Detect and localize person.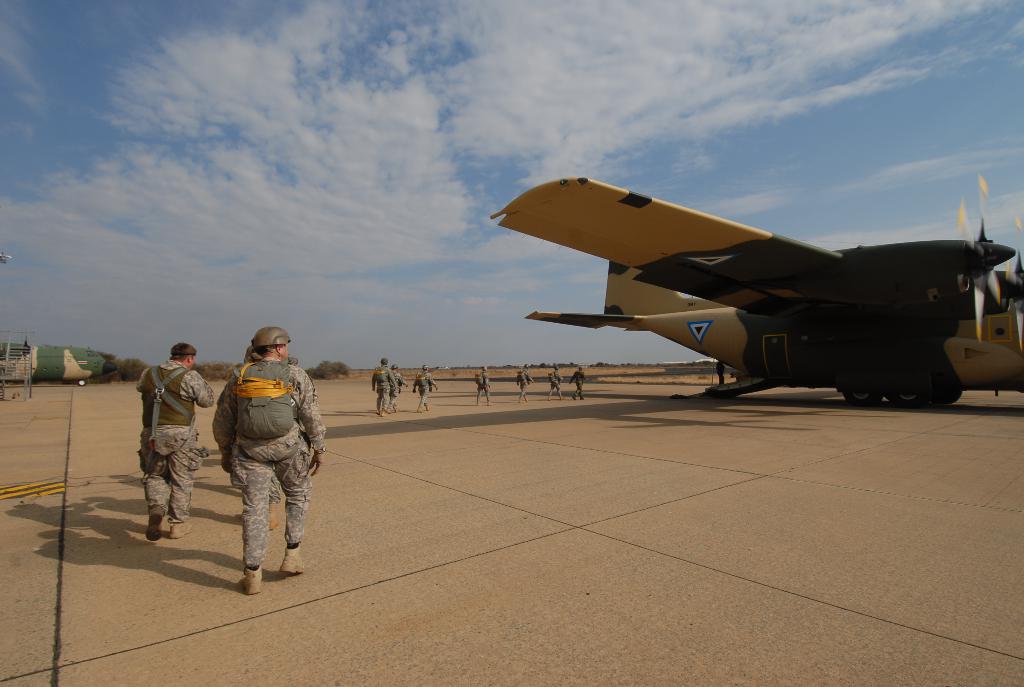
Localized at (414,363,435,411).
